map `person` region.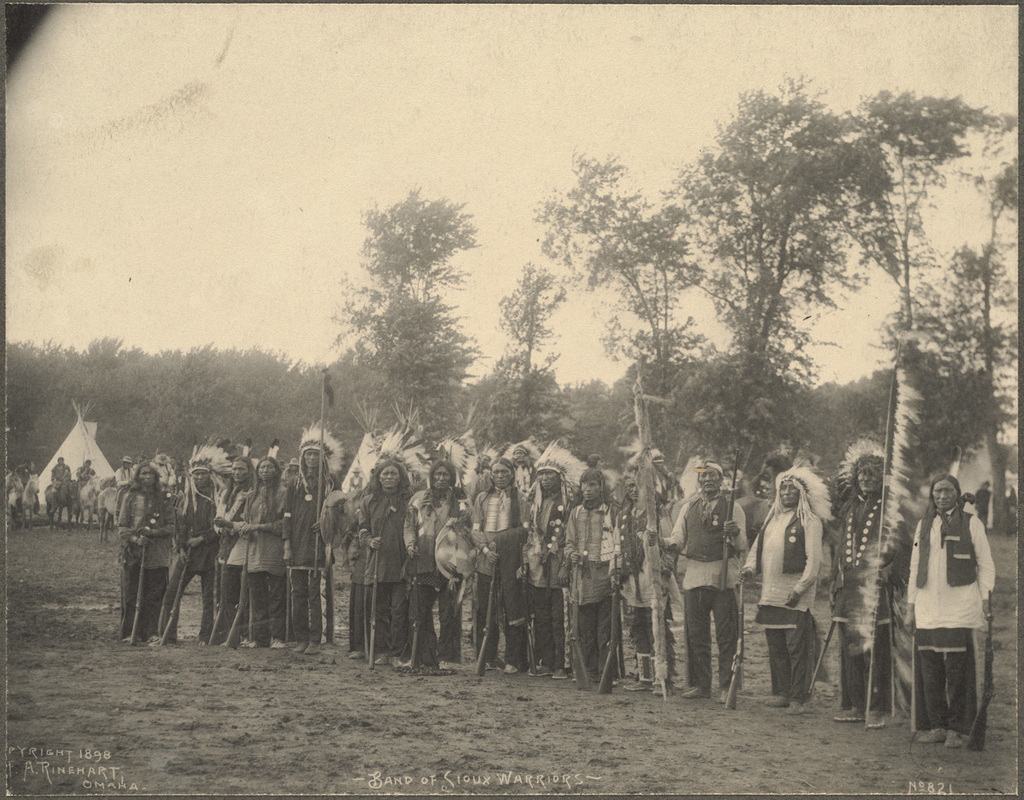
Mapped to select_region(743, 476, 825, 709).
